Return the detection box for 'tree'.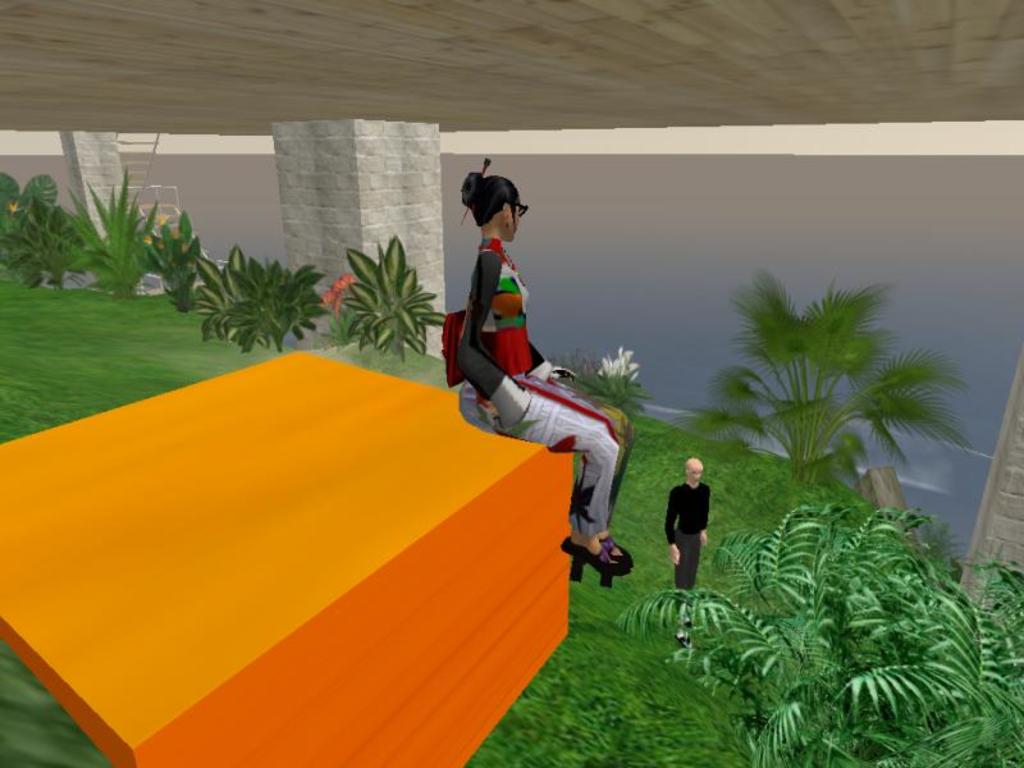
687,271,978,495.
